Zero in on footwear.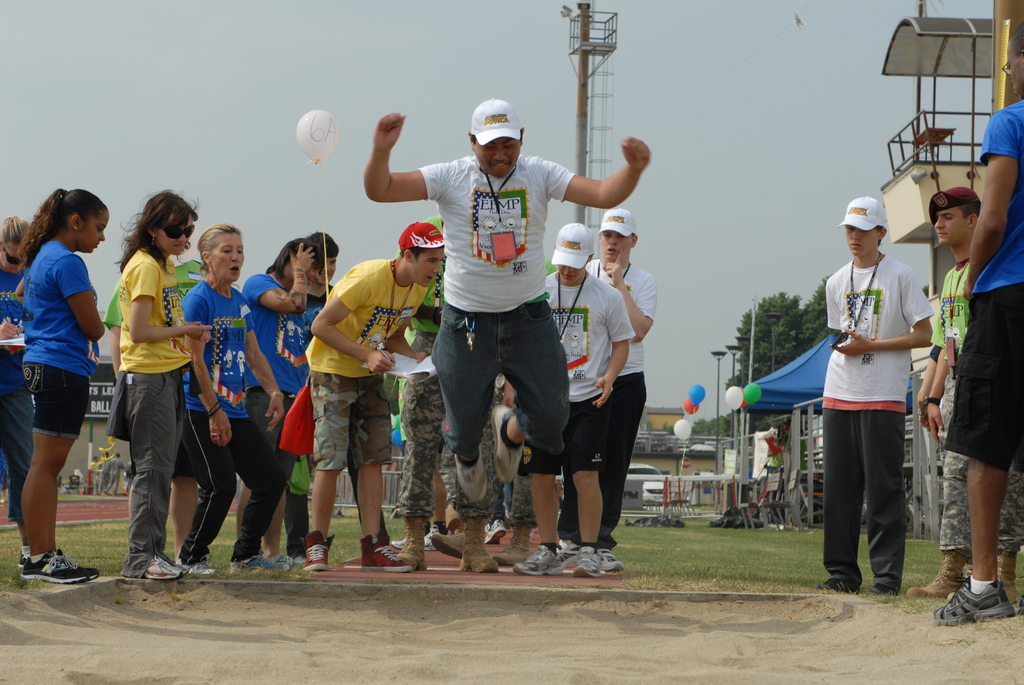
Zeroed in: [x1=524, y1=539, x2=564, y2=565].
